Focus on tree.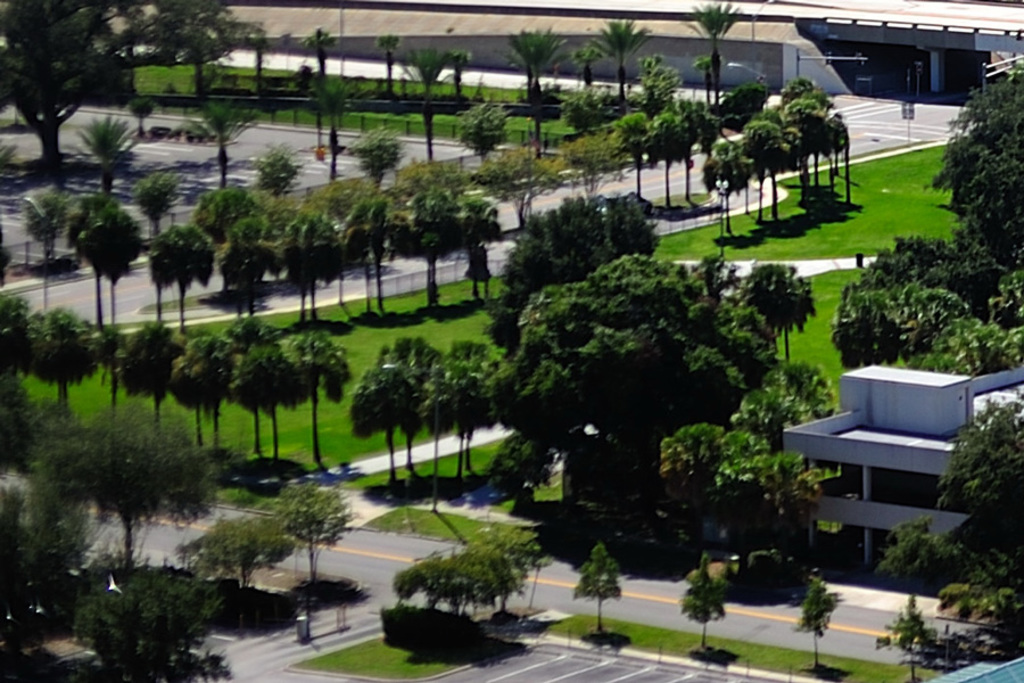
Focused at (x1=559, y1=124, x2=627, y2=198).
